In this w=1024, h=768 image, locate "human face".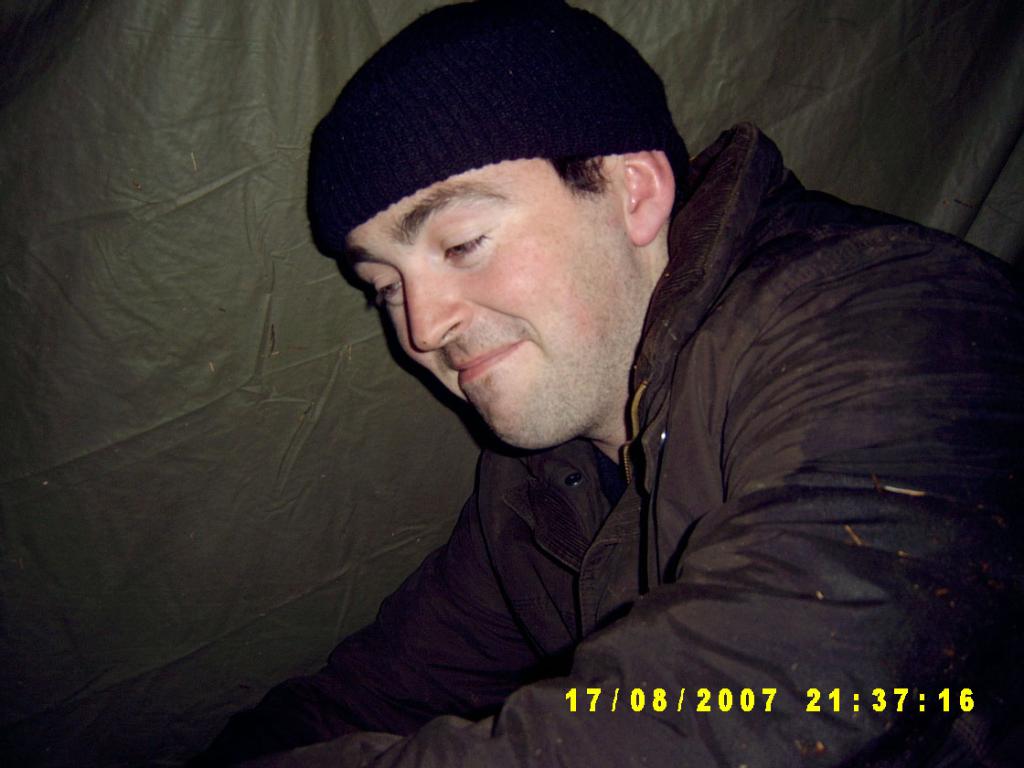
Bounding box: [338, 174, 629, 445].
